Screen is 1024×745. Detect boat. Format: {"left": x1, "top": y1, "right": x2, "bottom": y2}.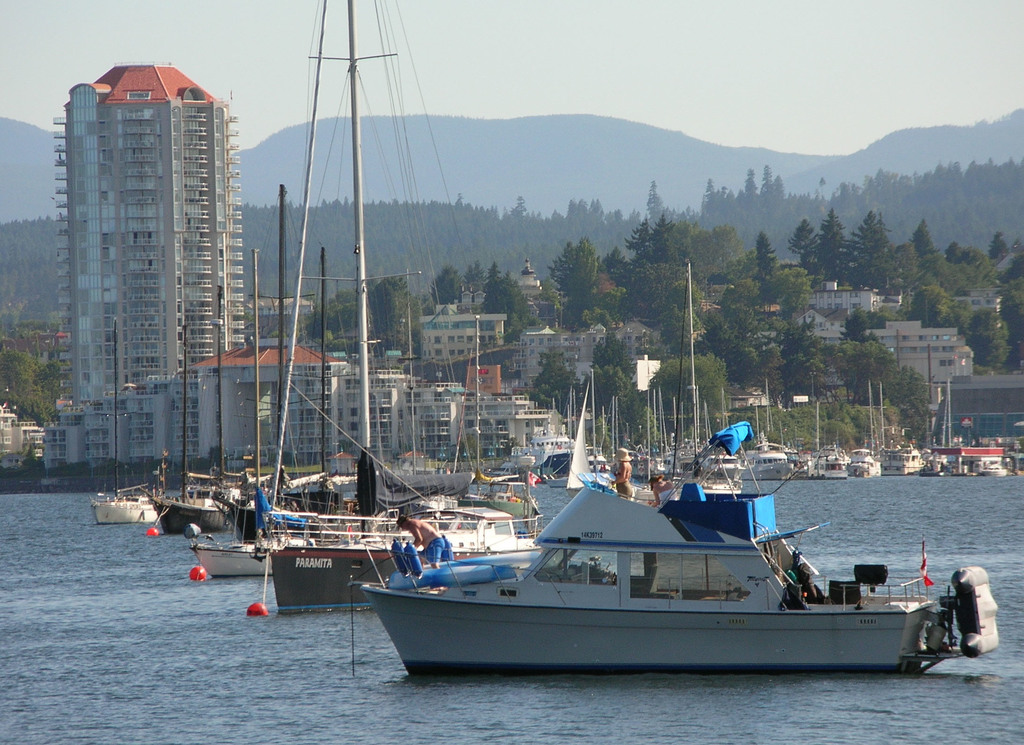
{"left": 372, "top": 435, "right": 1011, "bottom": 682}.
